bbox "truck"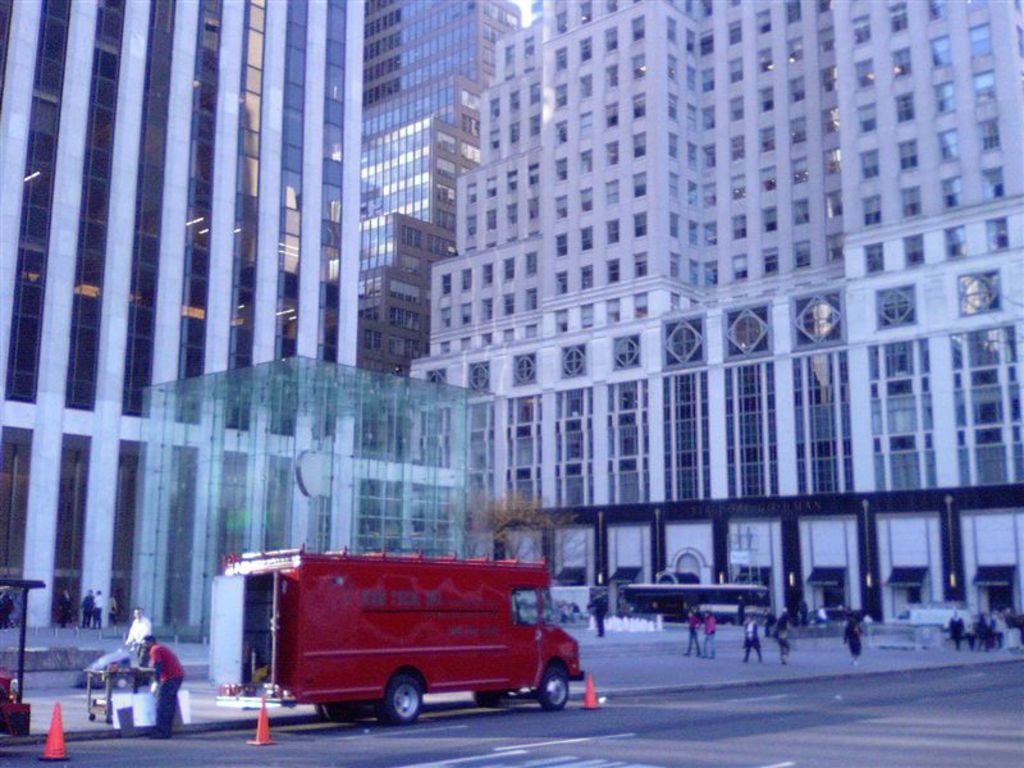
[232,554,575,745]
